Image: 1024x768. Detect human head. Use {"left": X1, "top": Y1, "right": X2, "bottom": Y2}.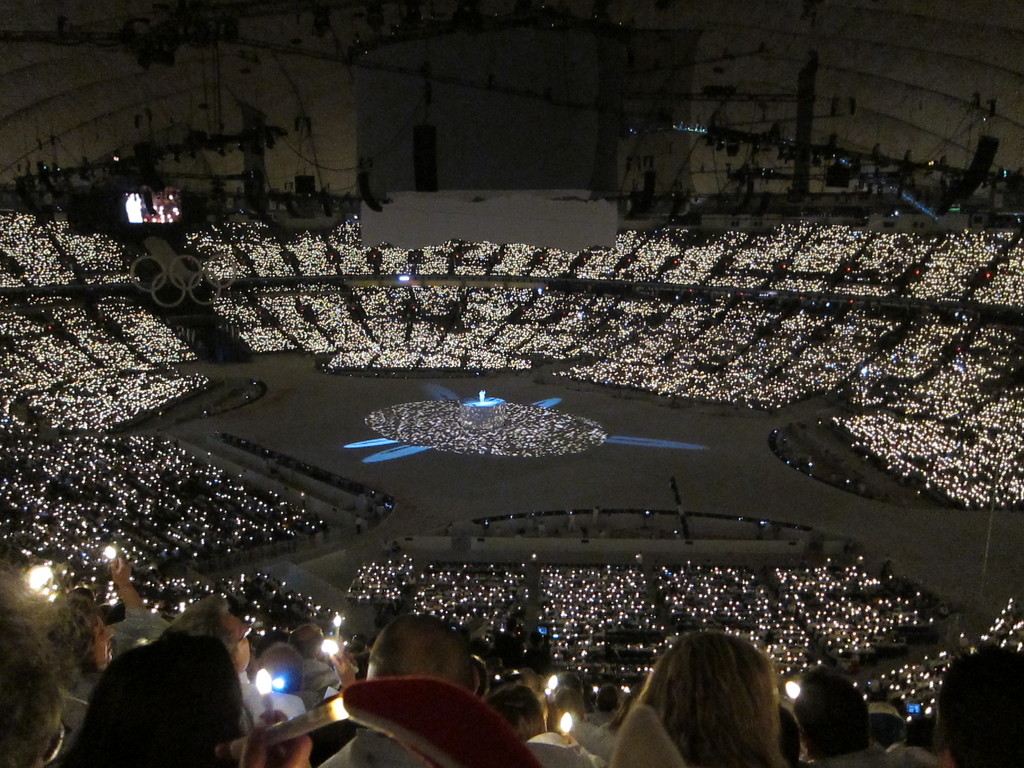
{"left": 935, "top": 637, "right": 1023, "bottom": 767}.
